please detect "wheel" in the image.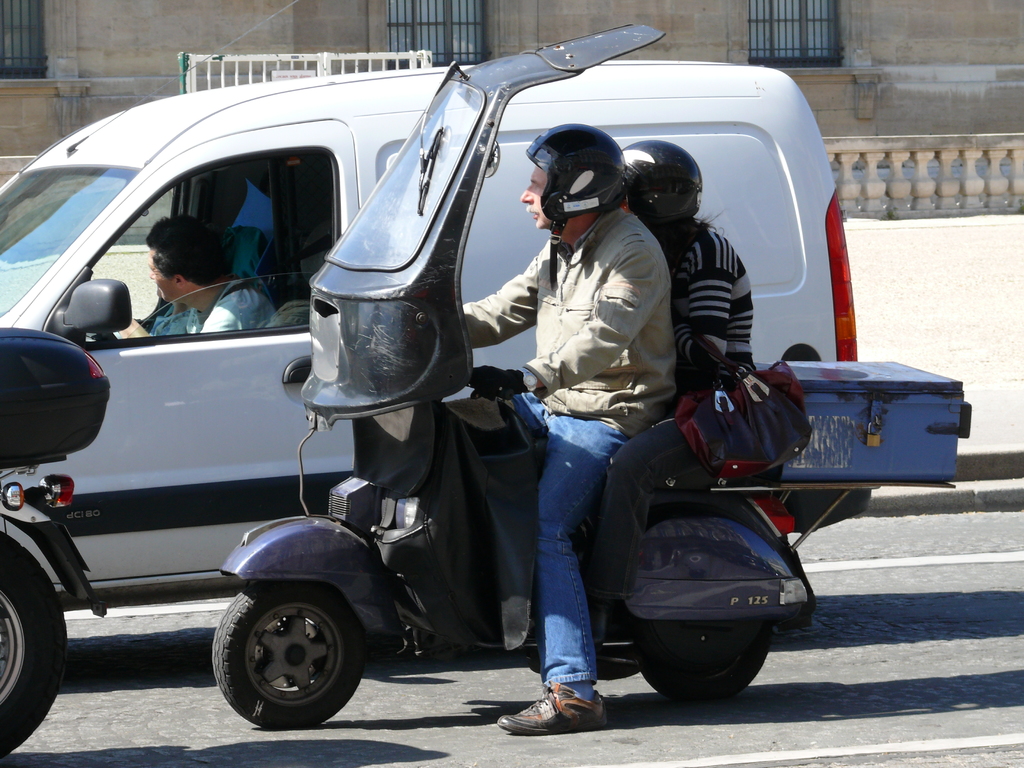
BBox(0, 532, 67, 763).
